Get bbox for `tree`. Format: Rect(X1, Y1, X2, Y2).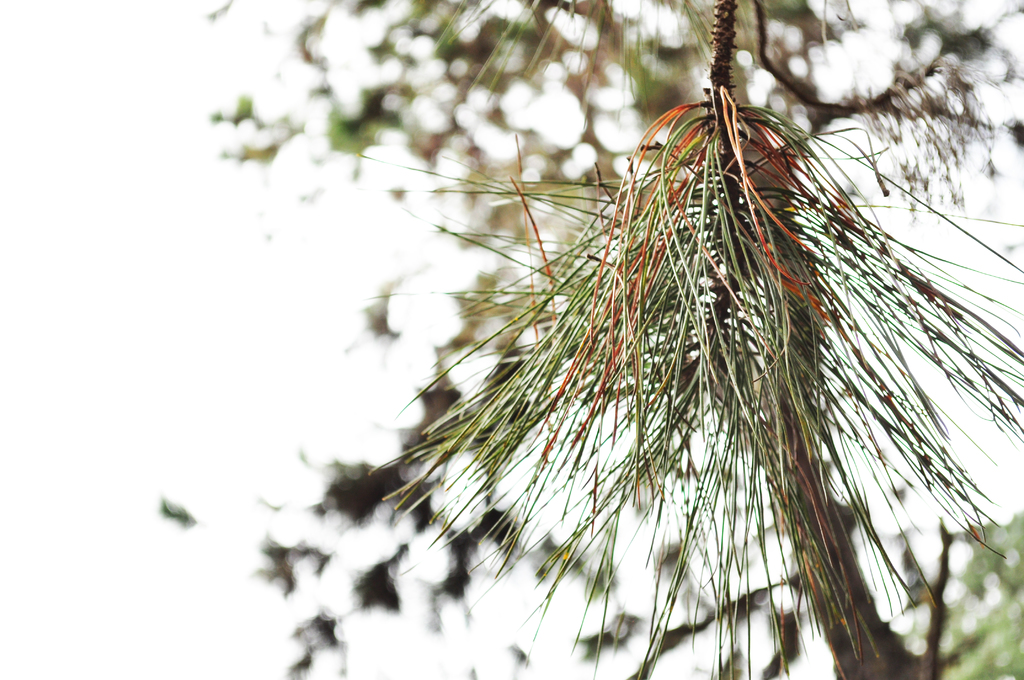
Rect(157, 0, 1023, 679).
